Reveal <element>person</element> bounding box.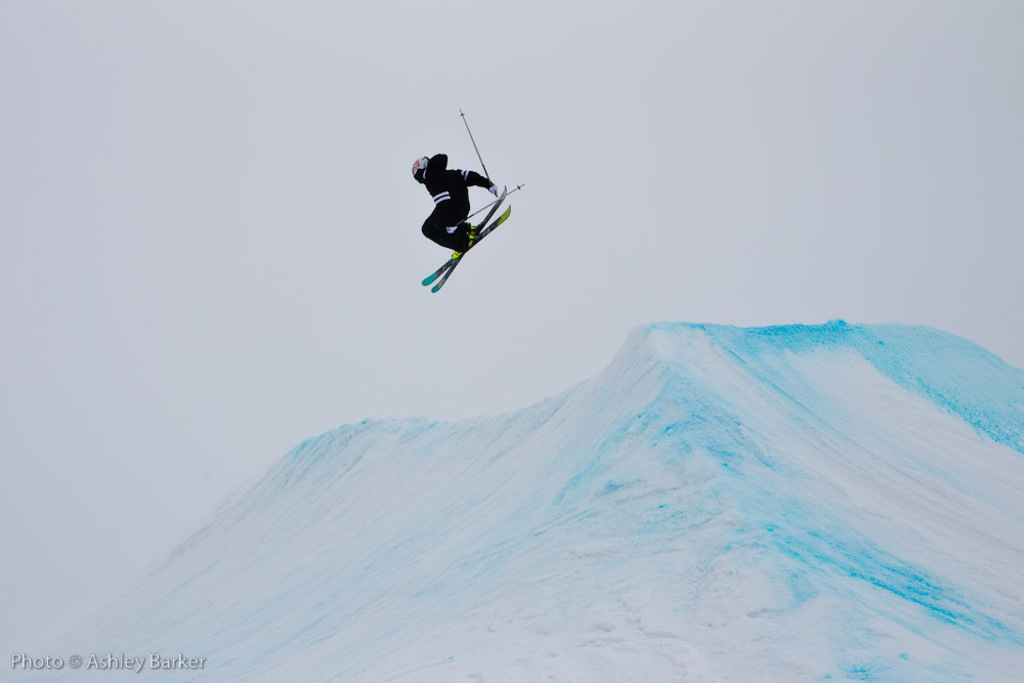
Revealed: [411,152,498,251].
